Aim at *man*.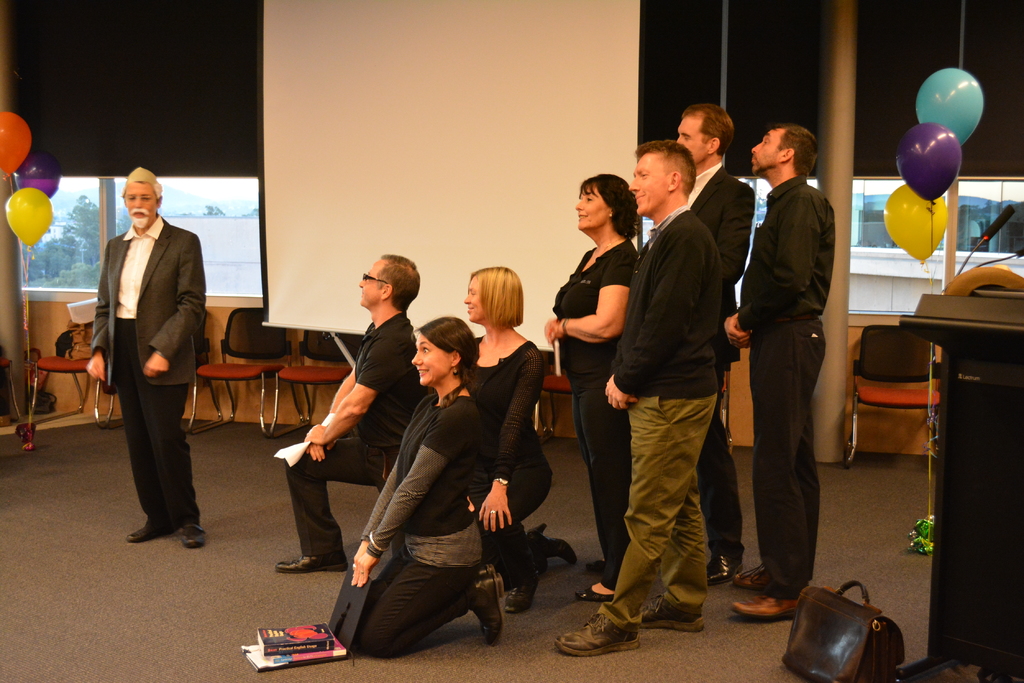
Aimed at [84,170,202,547].
